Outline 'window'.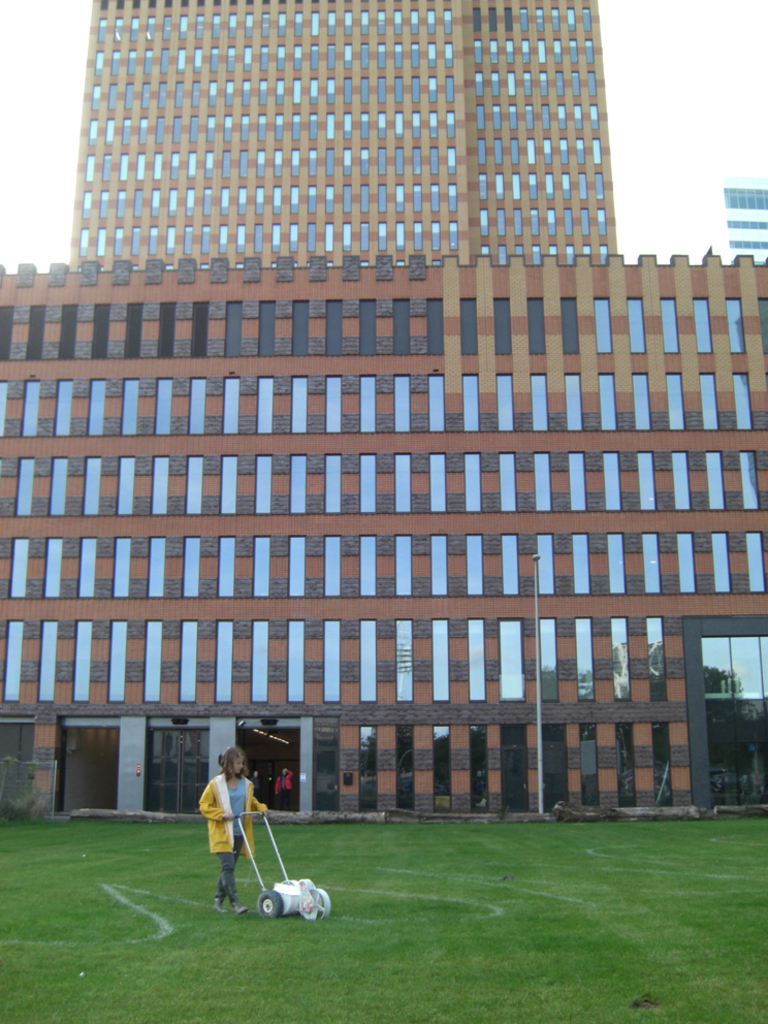
Outline: (535, 534, 552, 596).
